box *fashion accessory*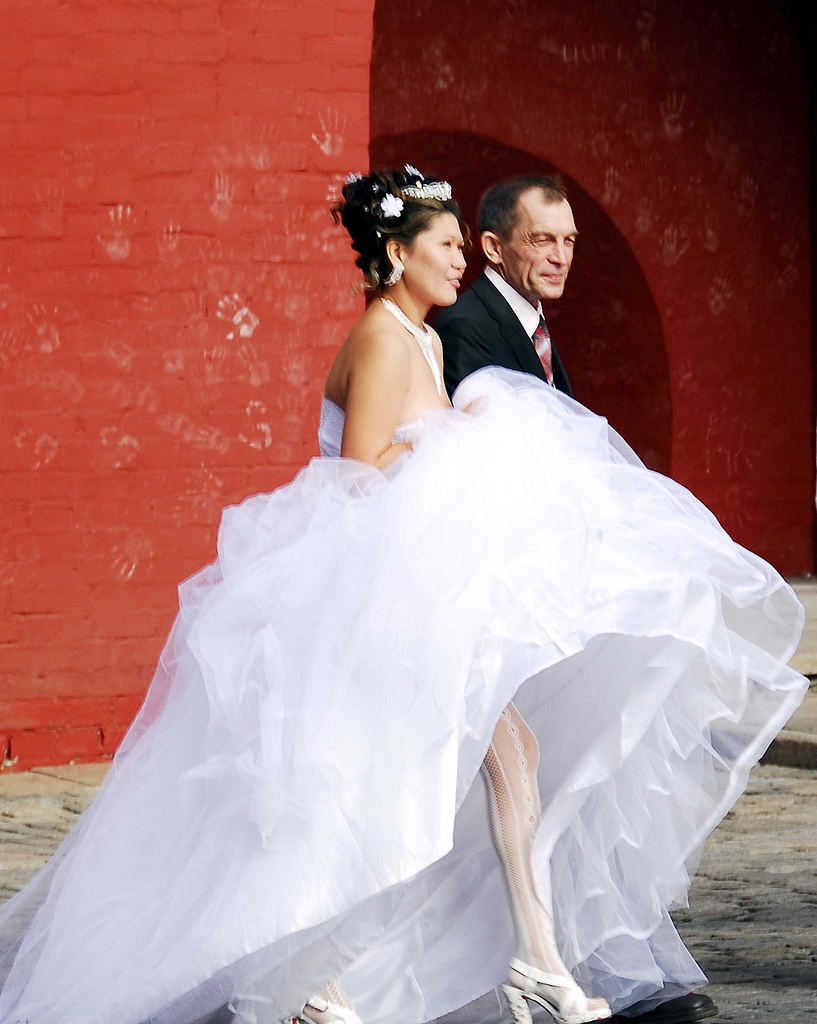
left=402, top=159, right=429, bottom=176
